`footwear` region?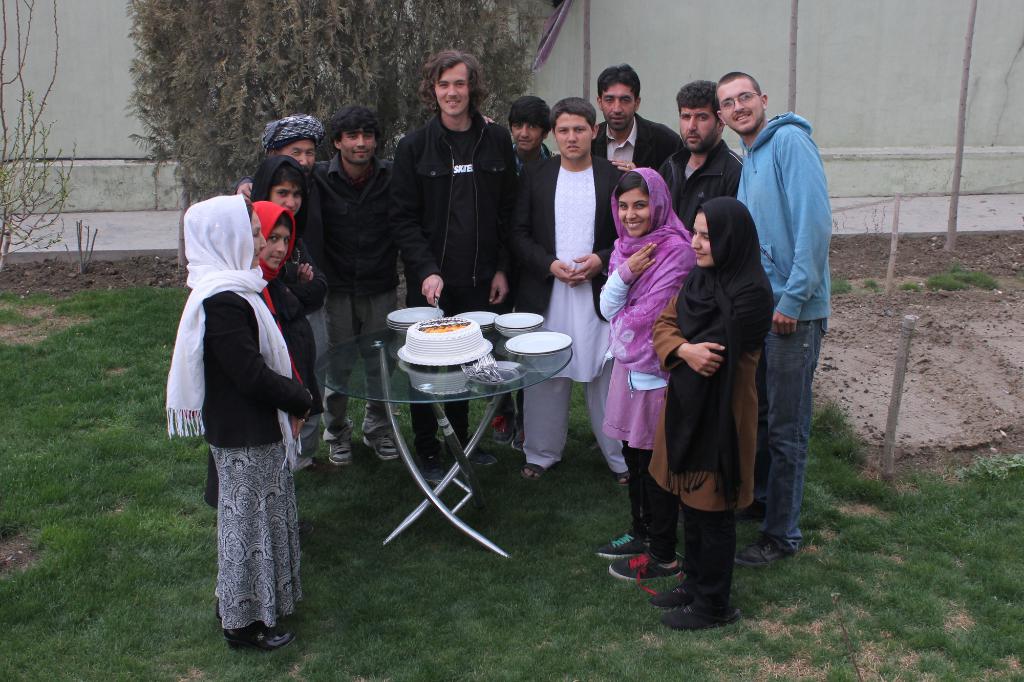
{"x1": 223, "y1": 614, "x2": 296, "y2": 651}
